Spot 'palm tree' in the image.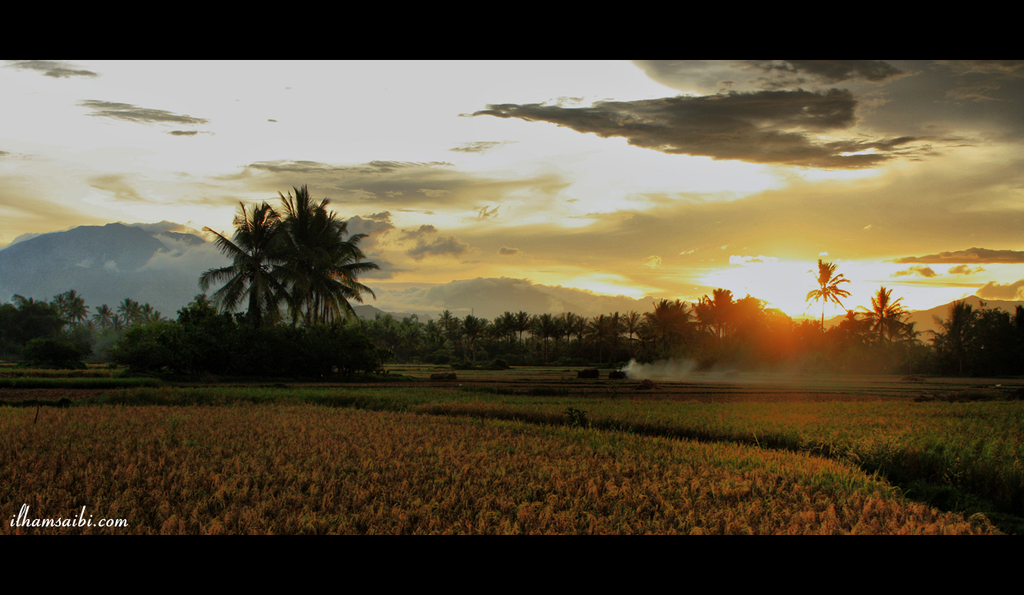
'palm tree' found at x1=878 y1=286 x2=922 y2=355.
